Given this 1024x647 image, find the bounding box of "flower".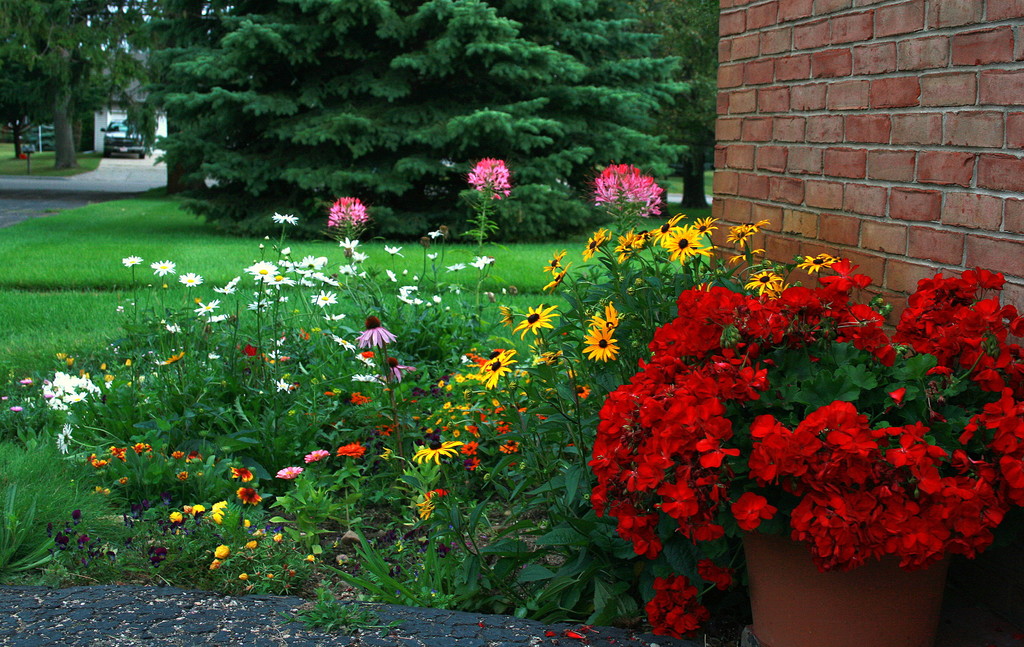
region(459, 438, 483, 455).
